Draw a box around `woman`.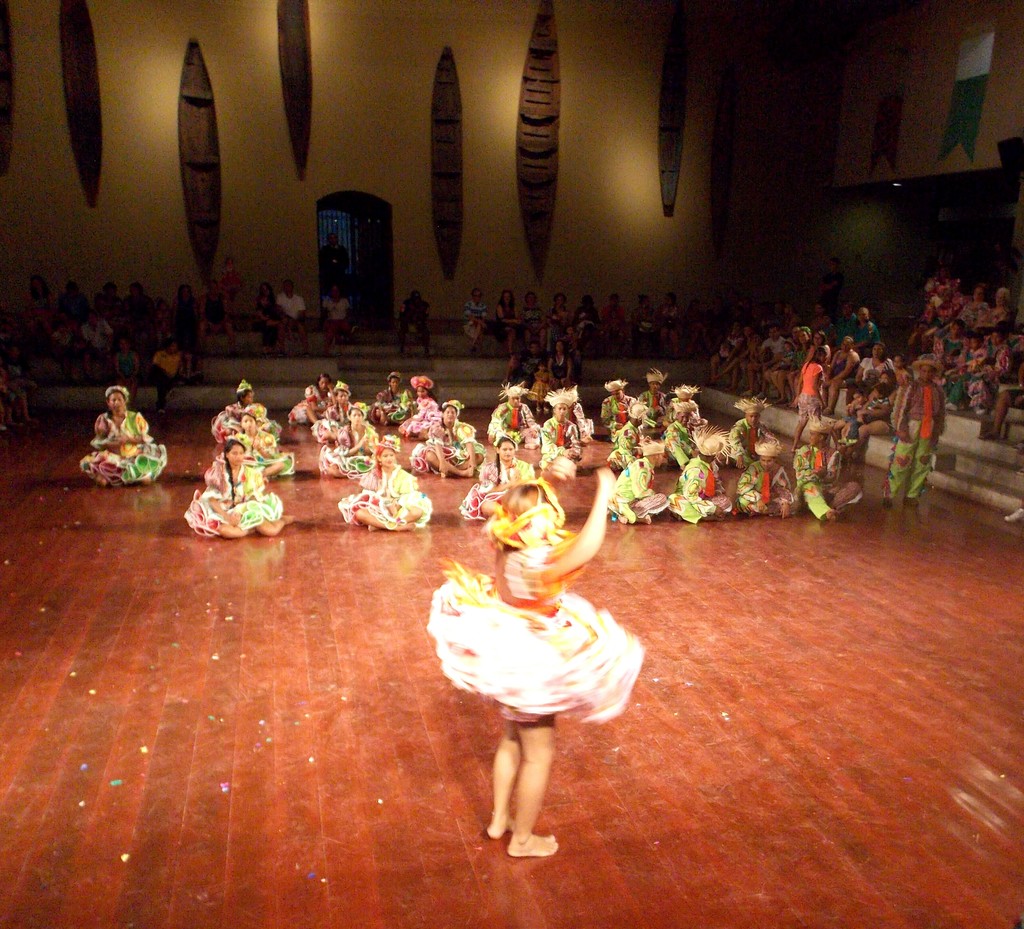
box=[788, 347, 842, 454].
